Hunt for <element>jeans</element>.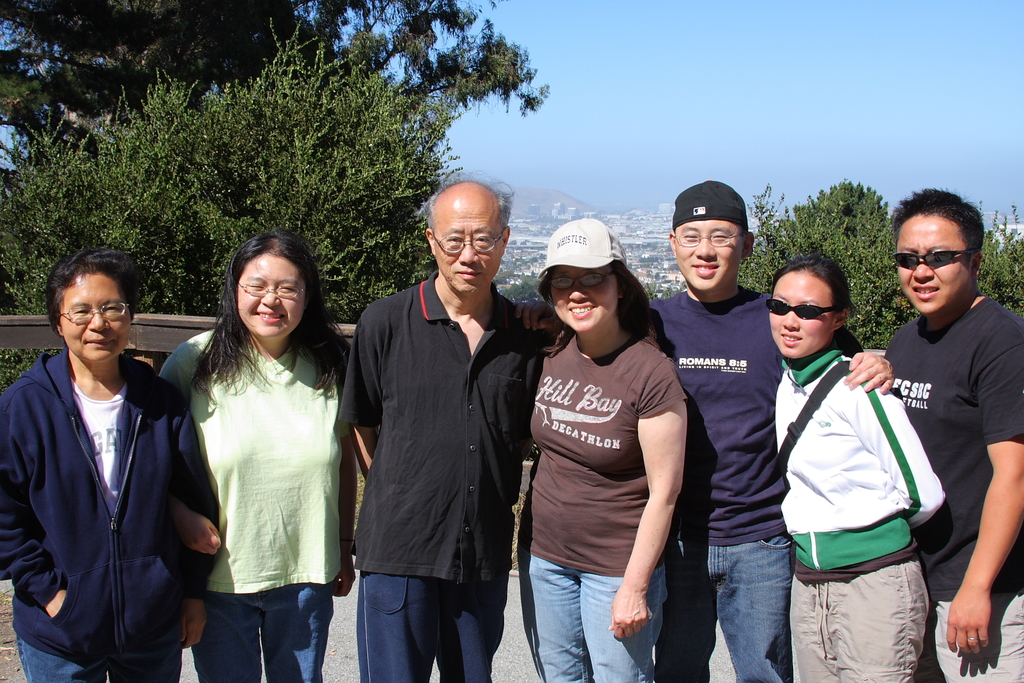
Hunted down at Rect(12, 638, 180, 682).
